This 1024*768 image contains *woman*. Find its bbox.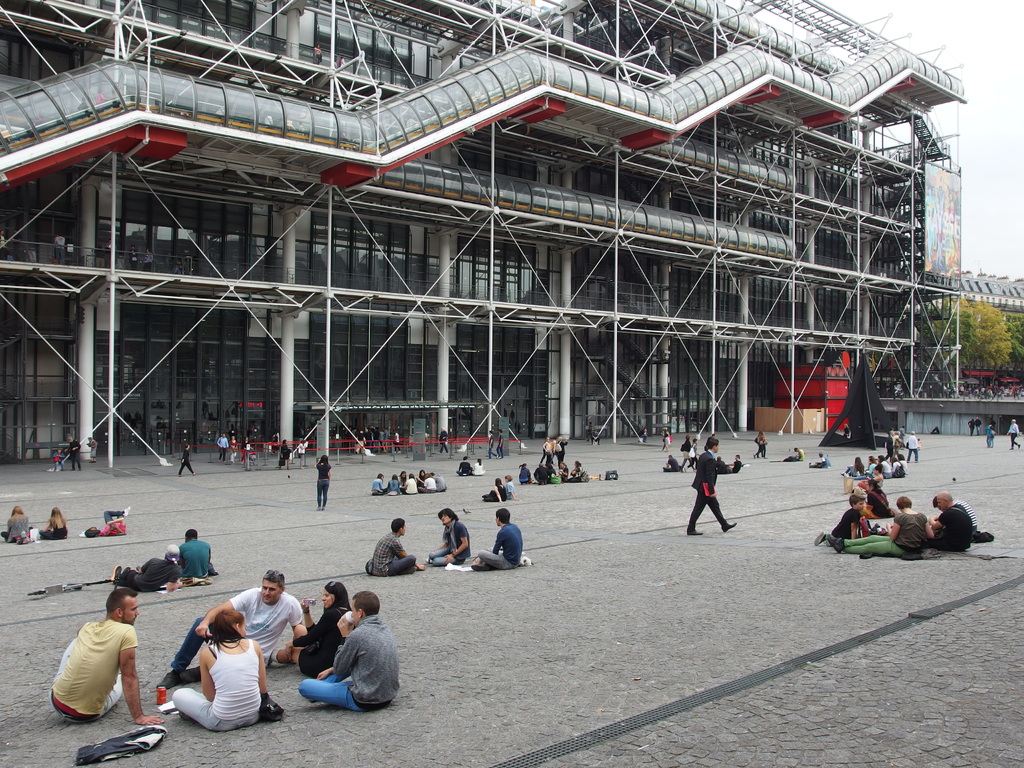
region(172, 612, 272, 732).
